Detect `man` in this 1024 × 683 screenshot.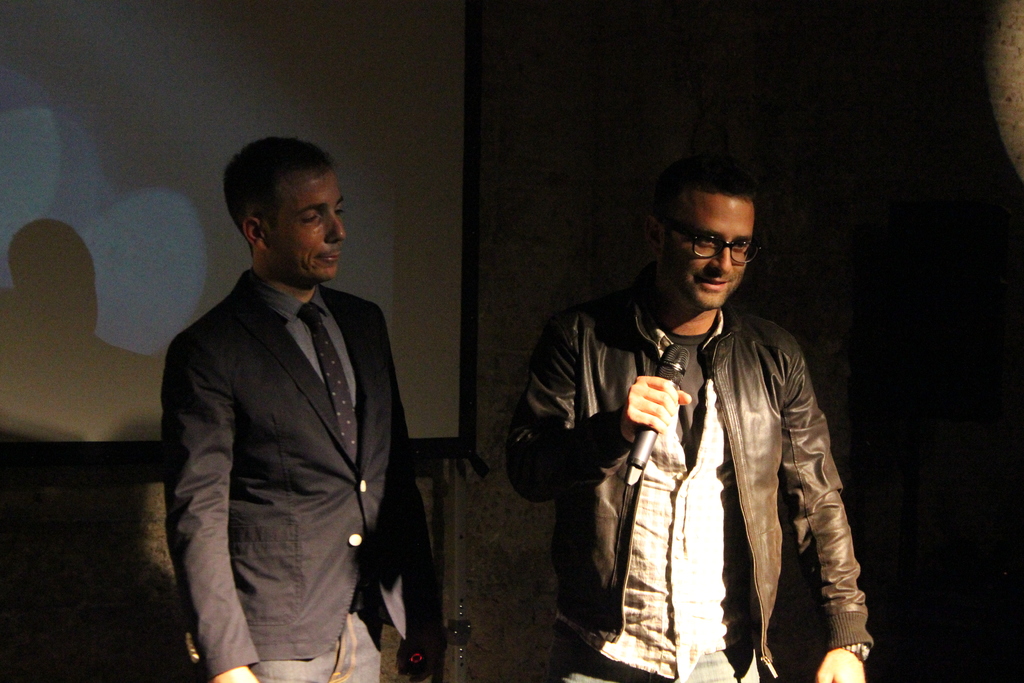
Detection: {"left": 161, "top": 129, "right": 432, "bottom": 675}.
